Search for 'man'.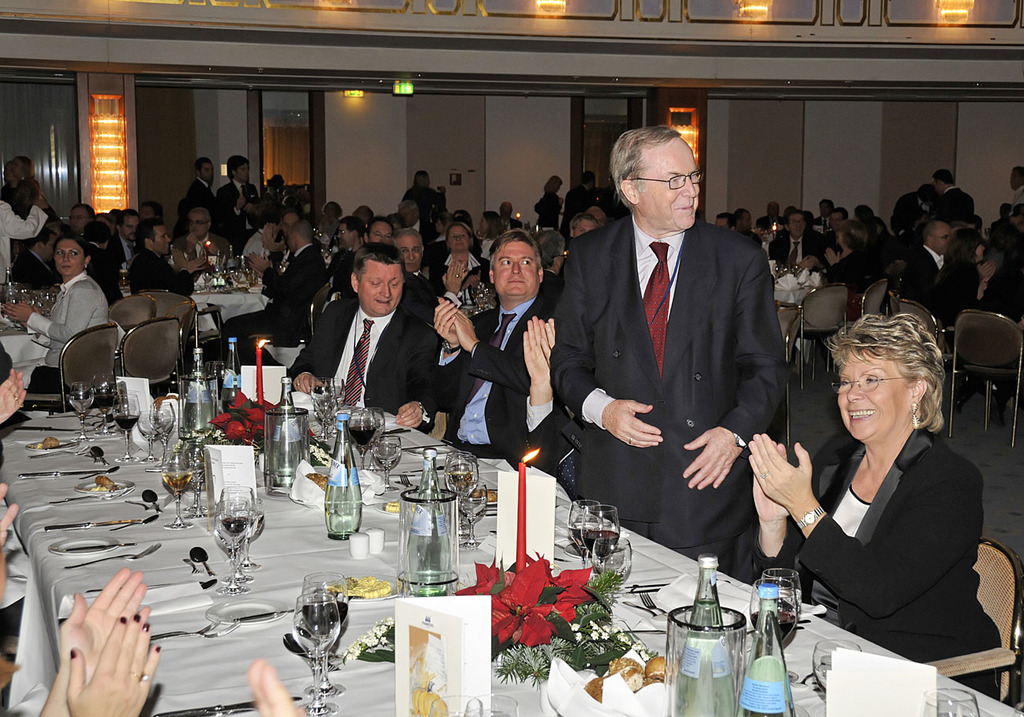
Found at Rect(715, 212, 735, 228).
